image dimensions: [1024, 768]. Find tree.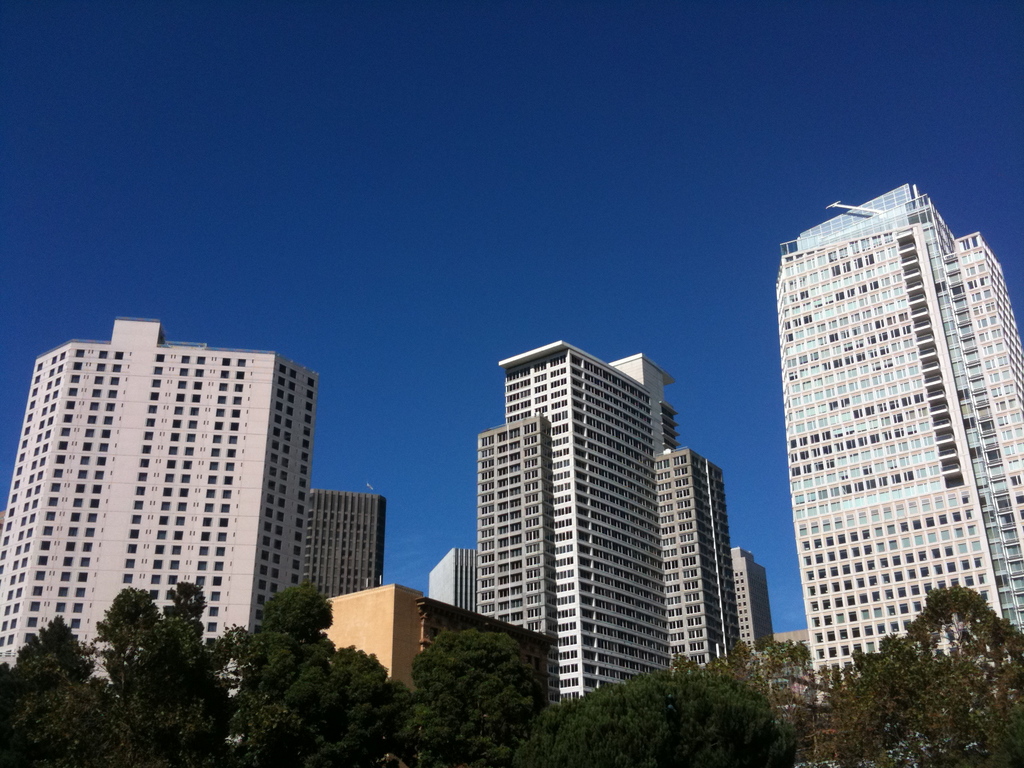
bbox(404, 630, 549, 767).
